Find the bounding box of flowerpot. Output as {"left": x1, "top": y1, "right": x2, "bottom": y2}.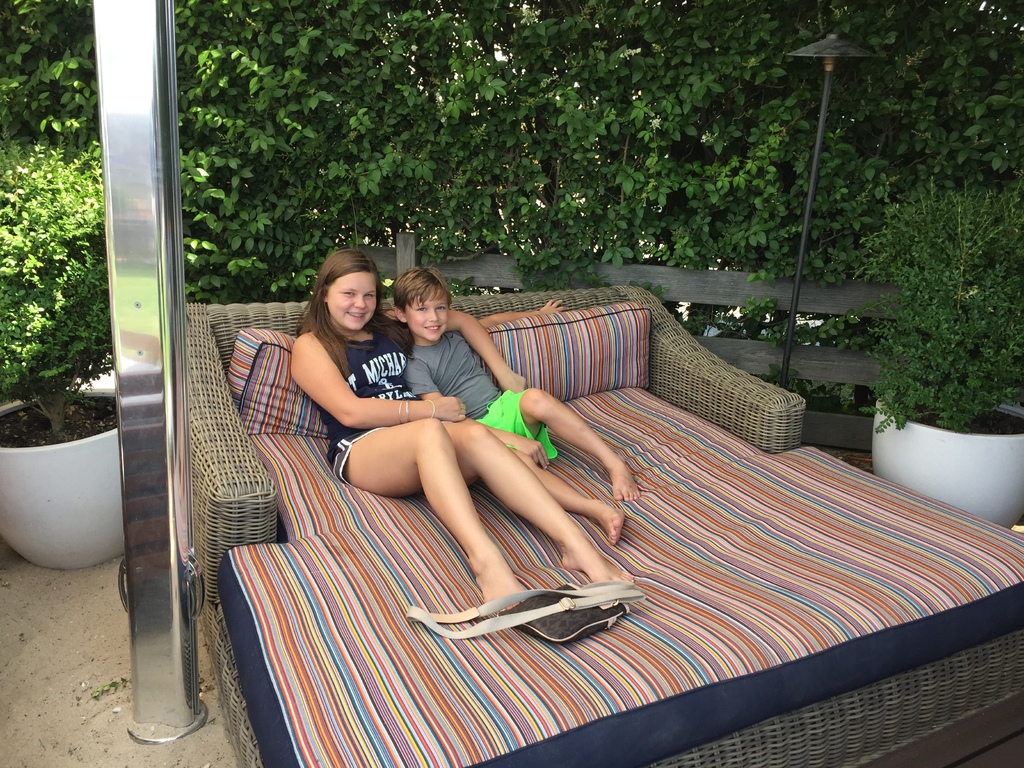
{"left": 877, "top": 399, "right": 1023, "bottom": 531}.
